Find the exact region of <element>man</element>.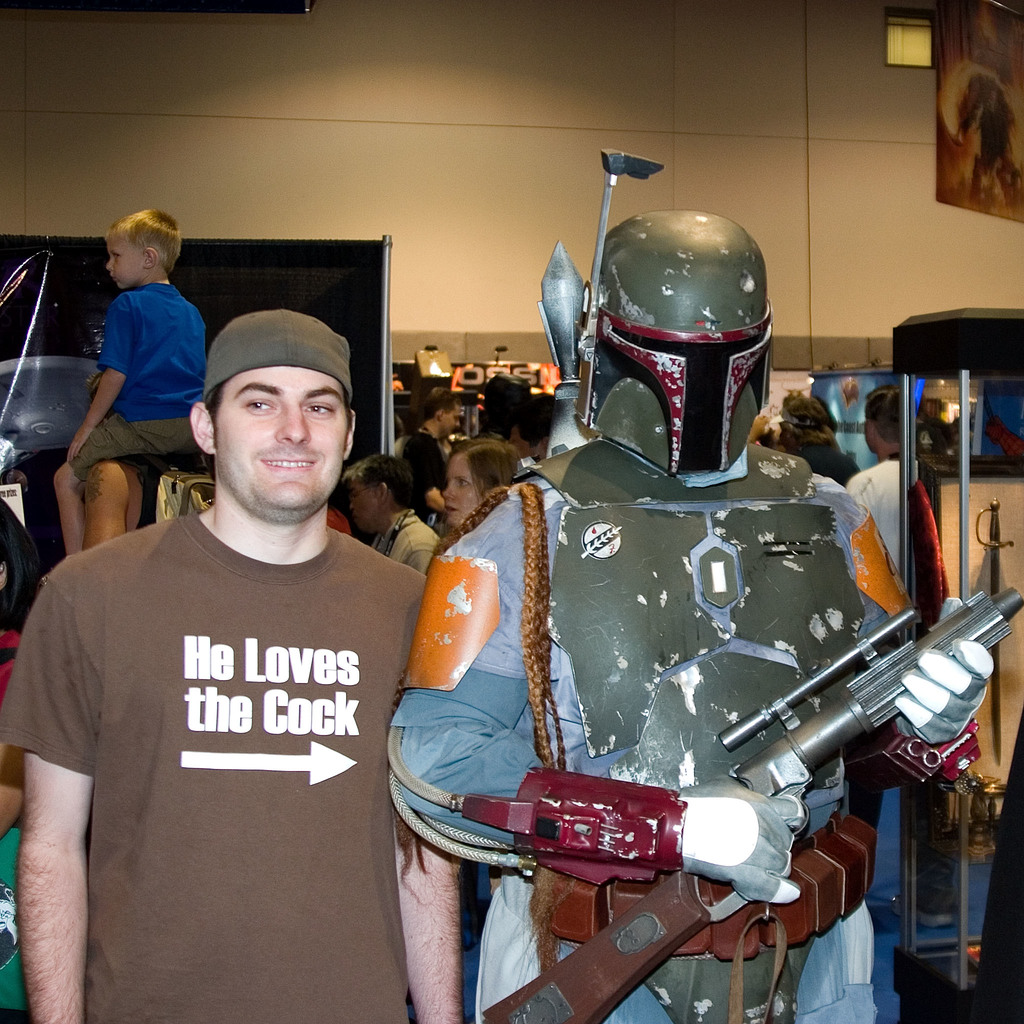
Exact region: x1=840, y1=388, x2=905, y2=829.
